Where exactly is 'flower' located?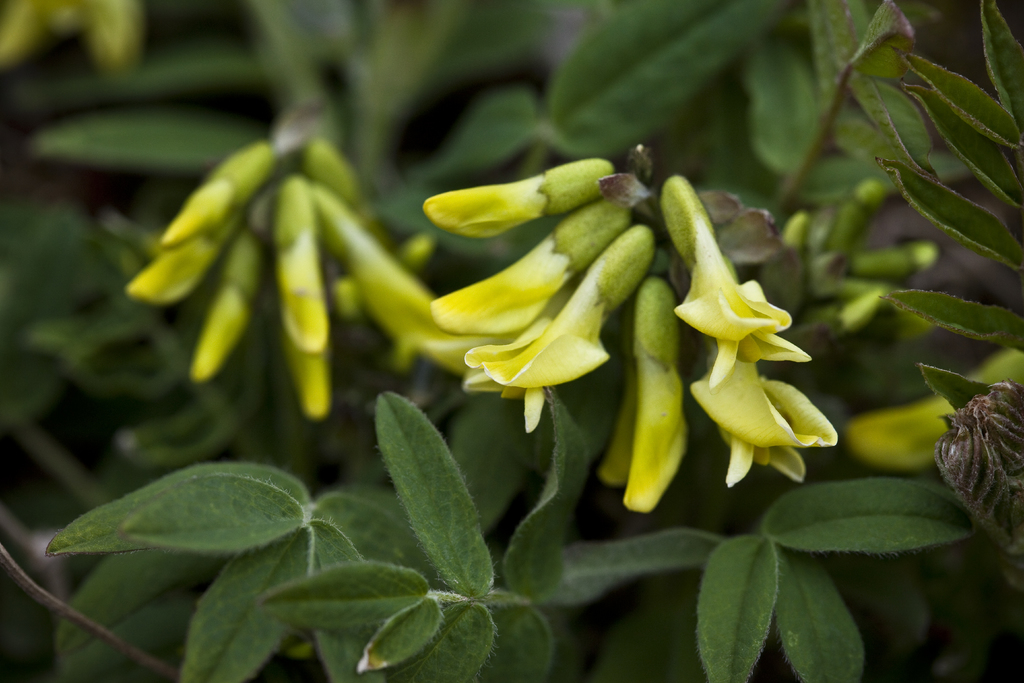
Its bounding box is Rect(122, 215, 236, 315).
